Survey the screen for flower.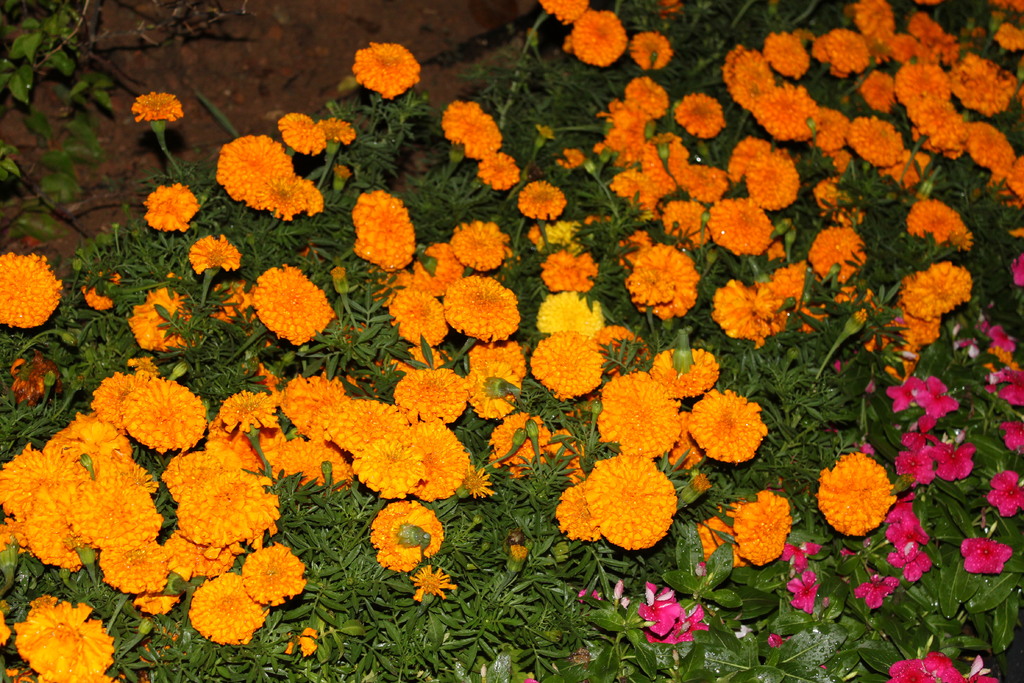
Survey found: BBox(79, 265, 129, 313).
